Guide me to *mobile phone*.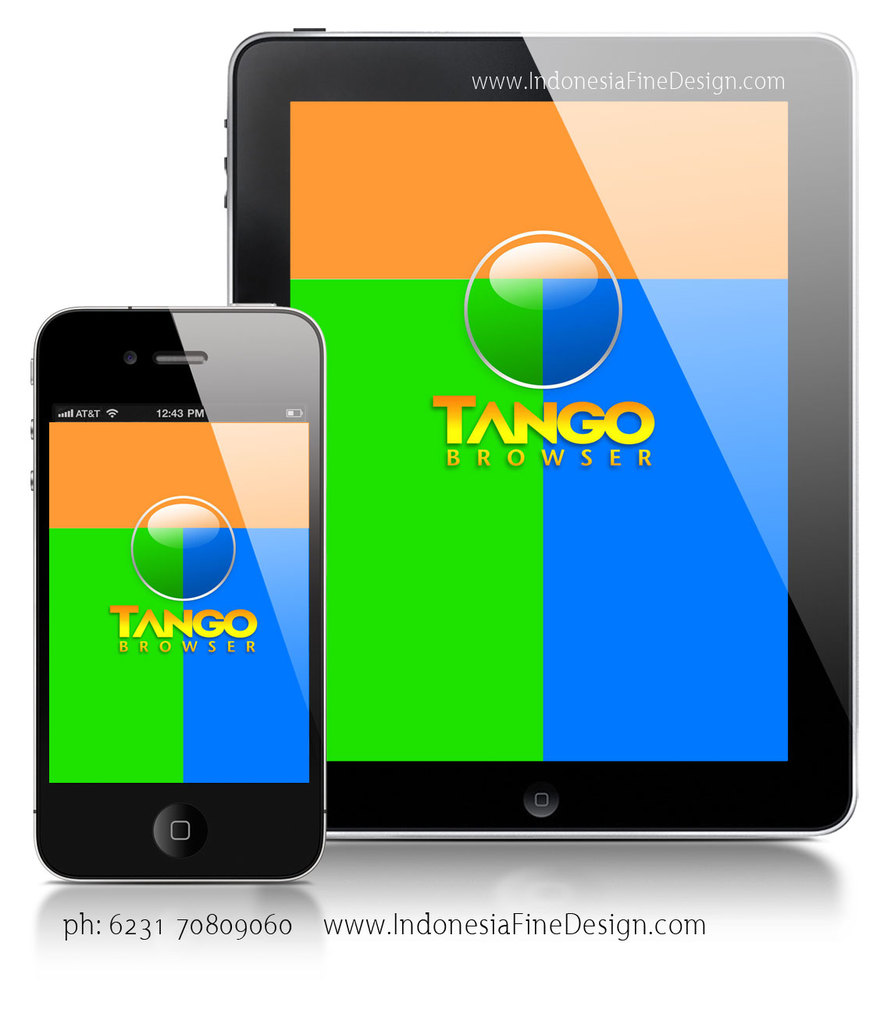
Guidance: bbox=(19, 297, 337, 879).
